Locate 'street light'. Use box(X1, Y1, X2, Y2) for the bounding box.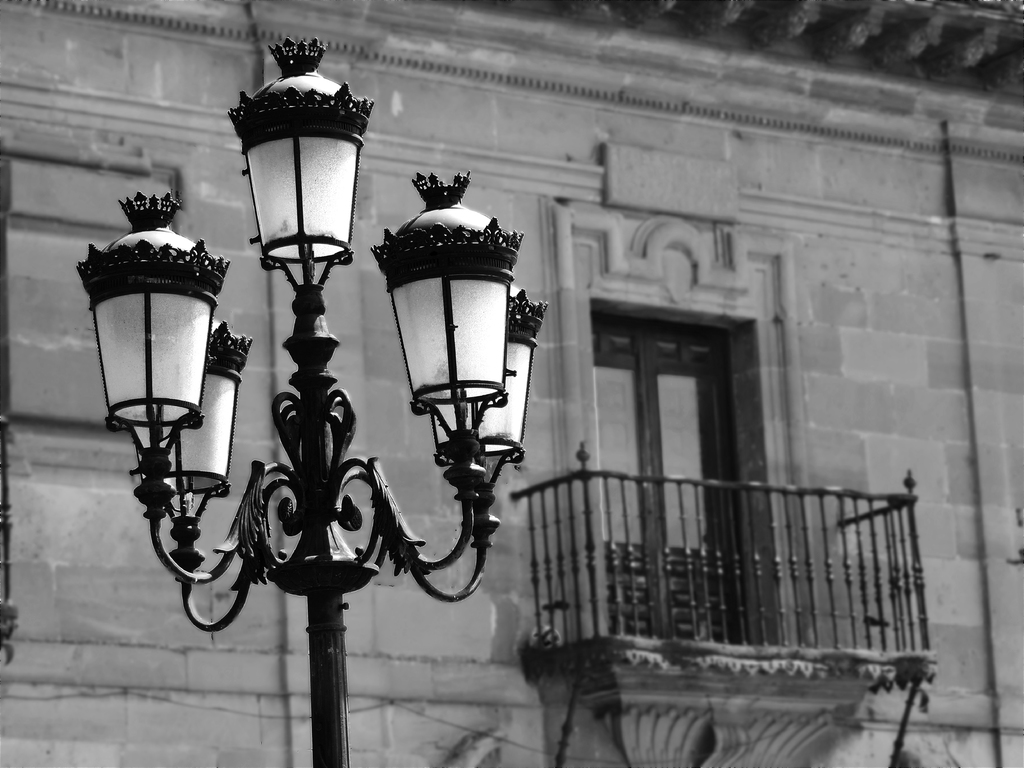
box(77, 36, 550, 767).
